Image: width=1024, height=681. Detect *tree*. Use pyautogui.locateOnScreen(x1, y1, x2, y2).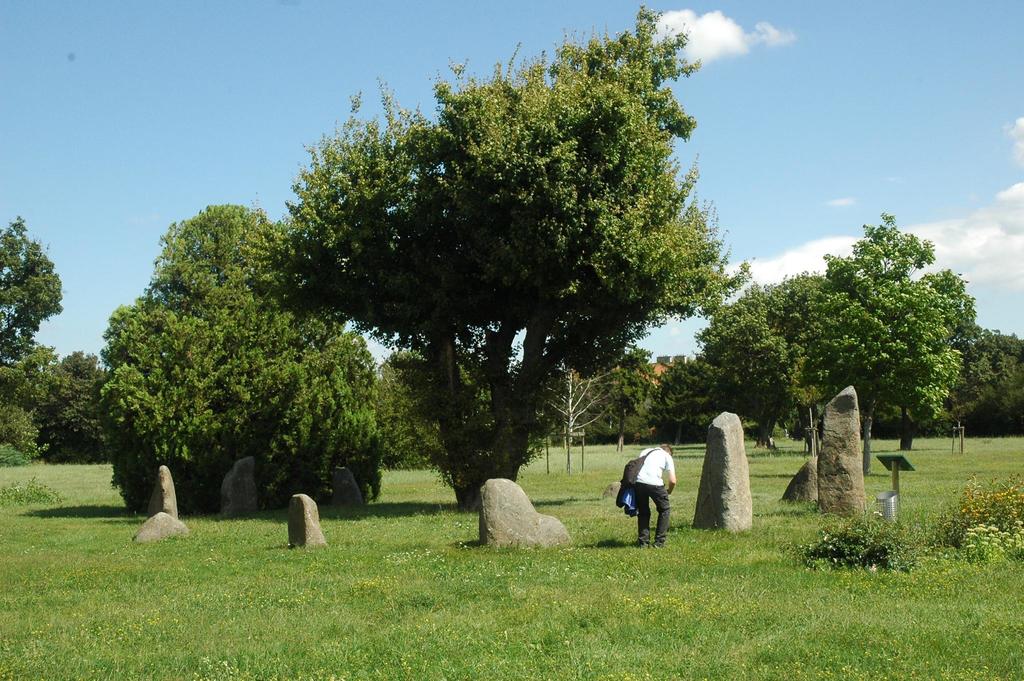
pyautogui.locateOnScreen(254, 55, 704, 489).
